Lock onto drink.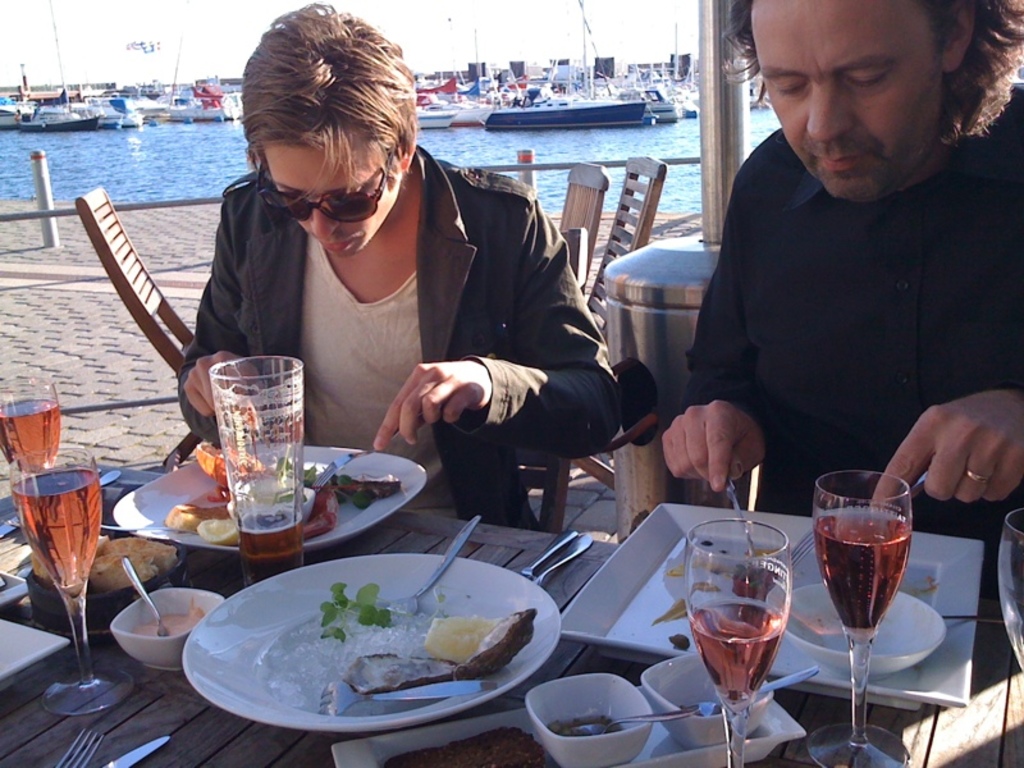
Locked: pyautogui.locateOnScreen(3, 398, 61, 477).
